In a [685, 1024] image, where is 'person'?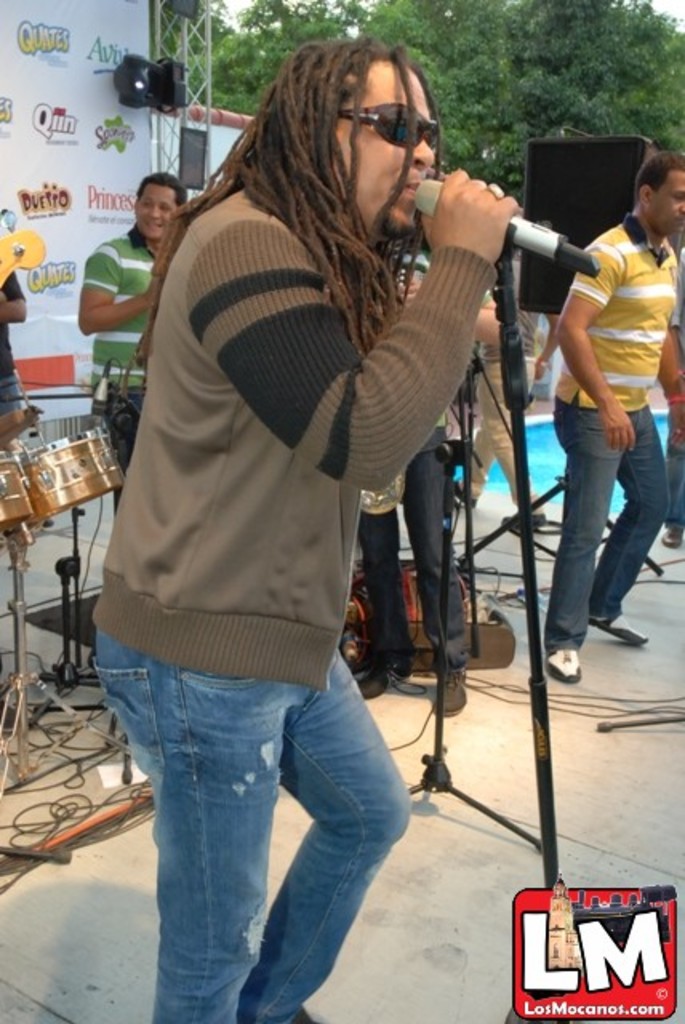
[658, 218, 683, 552].
